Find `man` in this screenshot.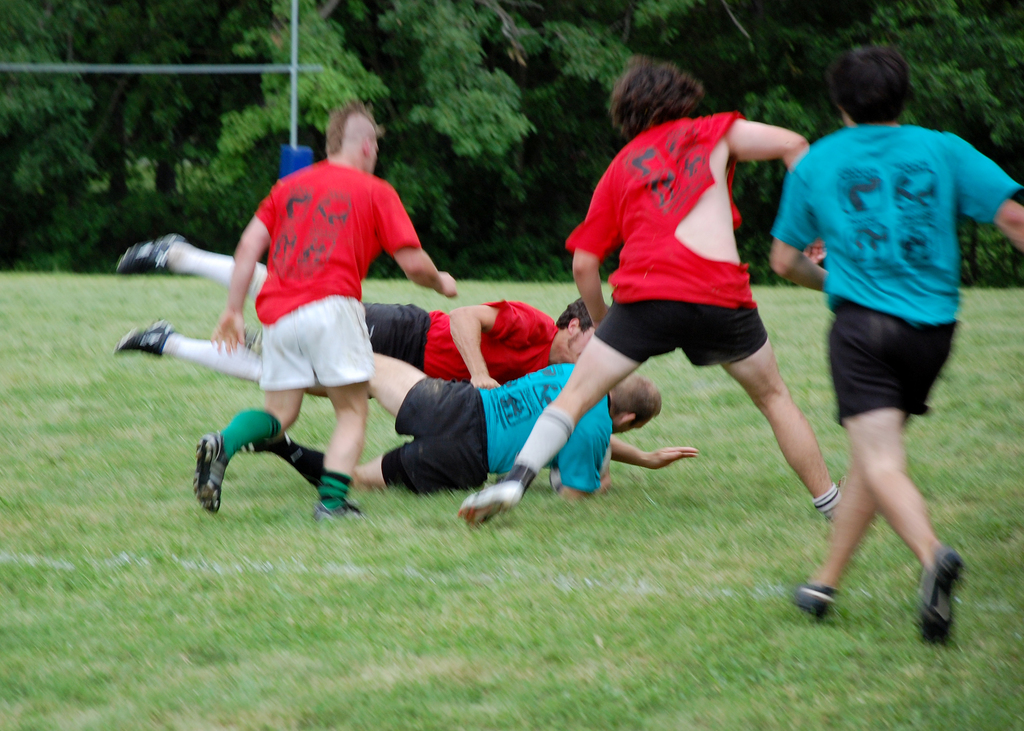
The bounding box for `man` is 491/40/863/566.
